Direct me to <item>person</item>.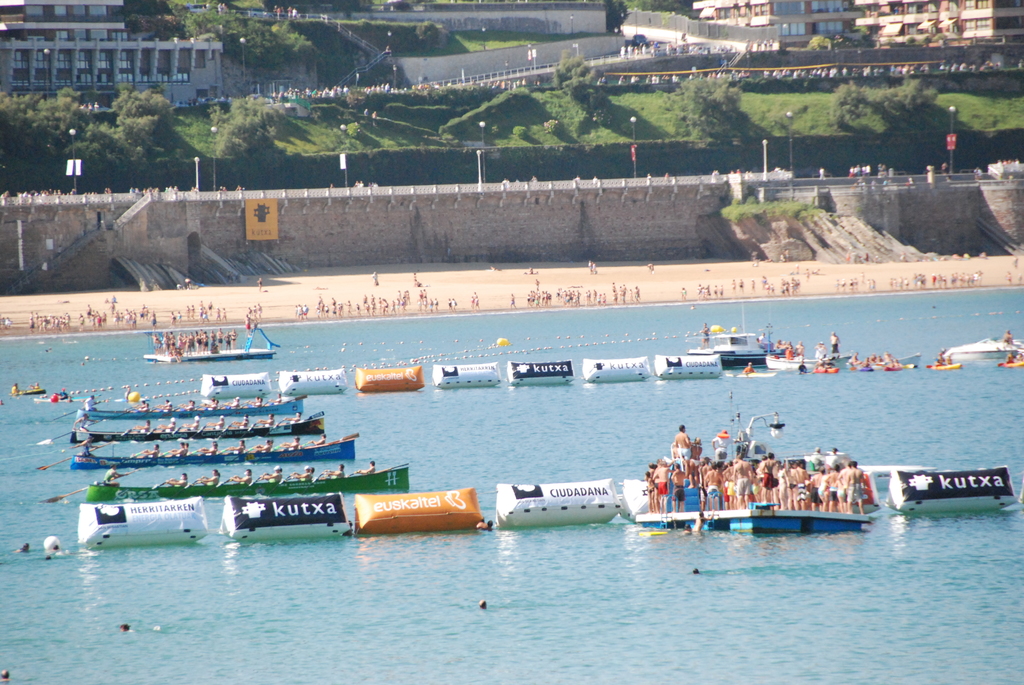
Direction: <region>191, 415, 207, 436</region>.
